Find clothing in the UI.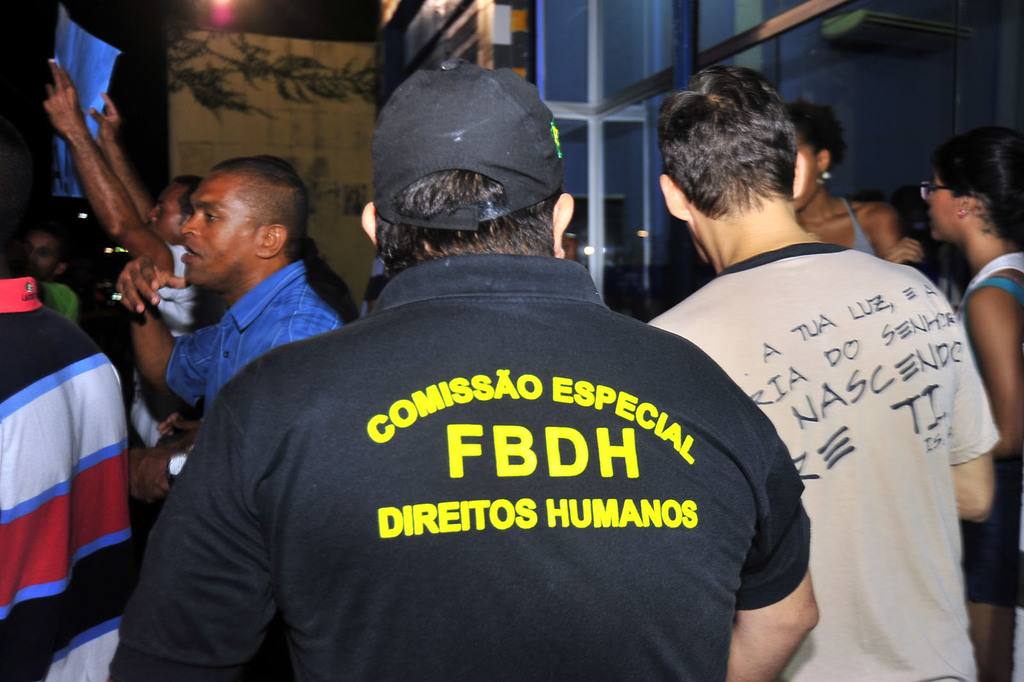
UI element at {"x1": 644, "y1": 245, "x2": 1011, "y2": 681}.
